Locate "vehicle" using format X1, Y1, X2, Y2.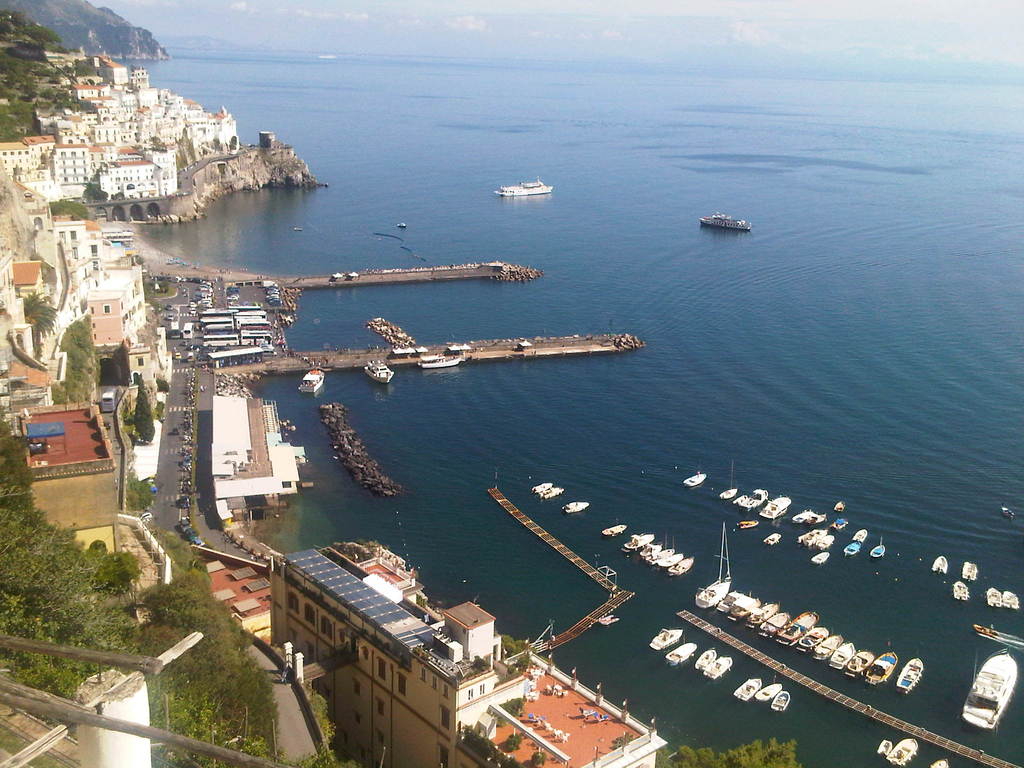
598, 518, 628, 538.
